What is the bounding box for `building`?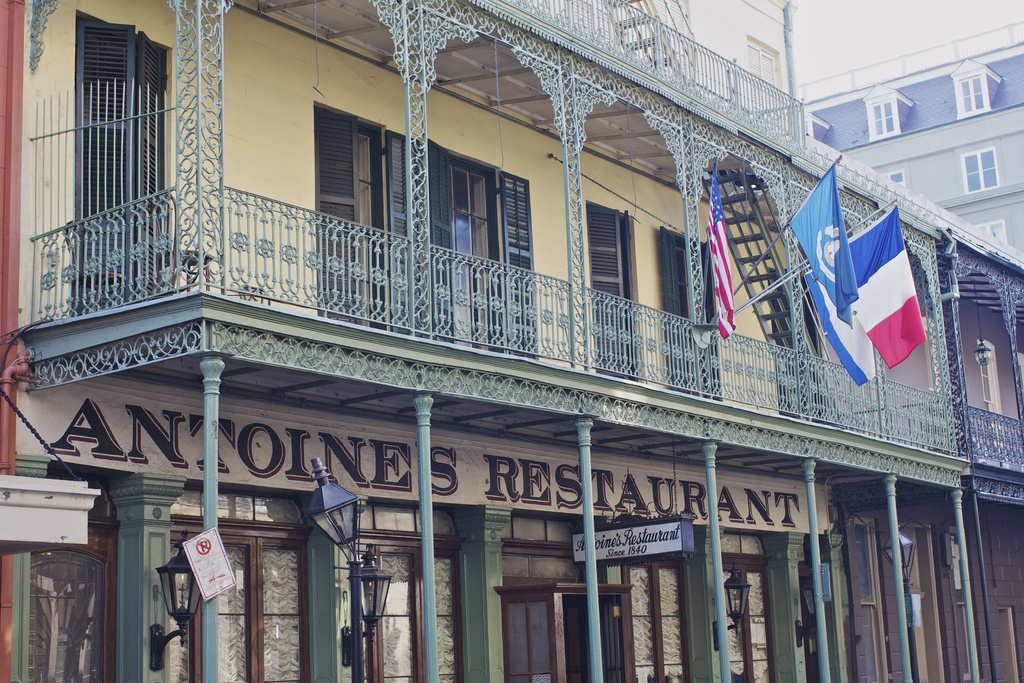
box(0, 0, 1023, 682).
